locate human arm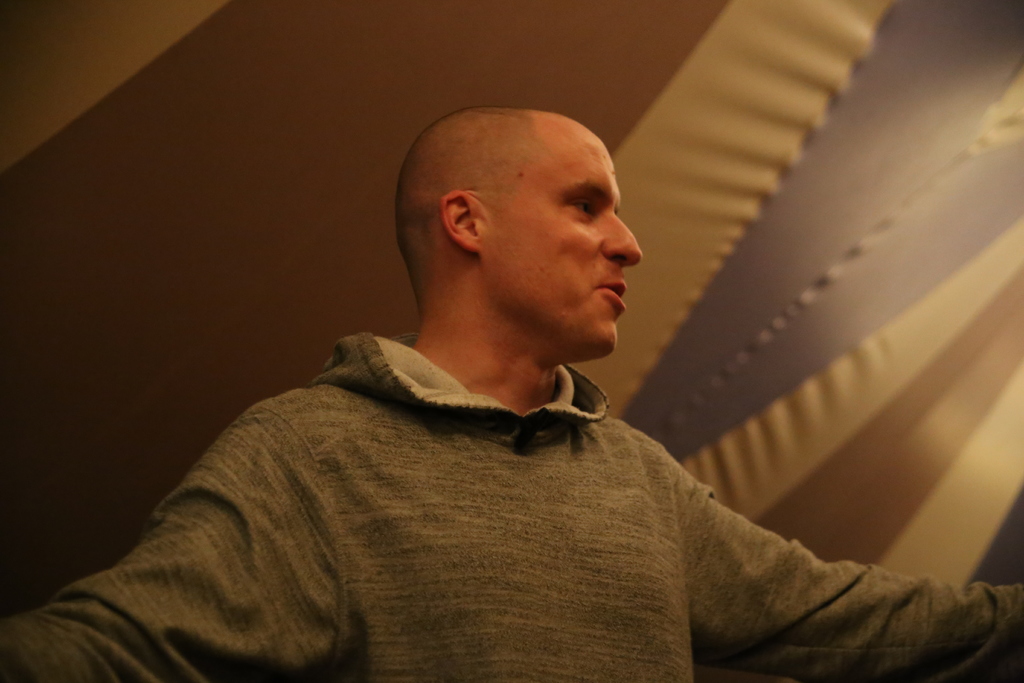
locate(0, 407, 351, 682)
